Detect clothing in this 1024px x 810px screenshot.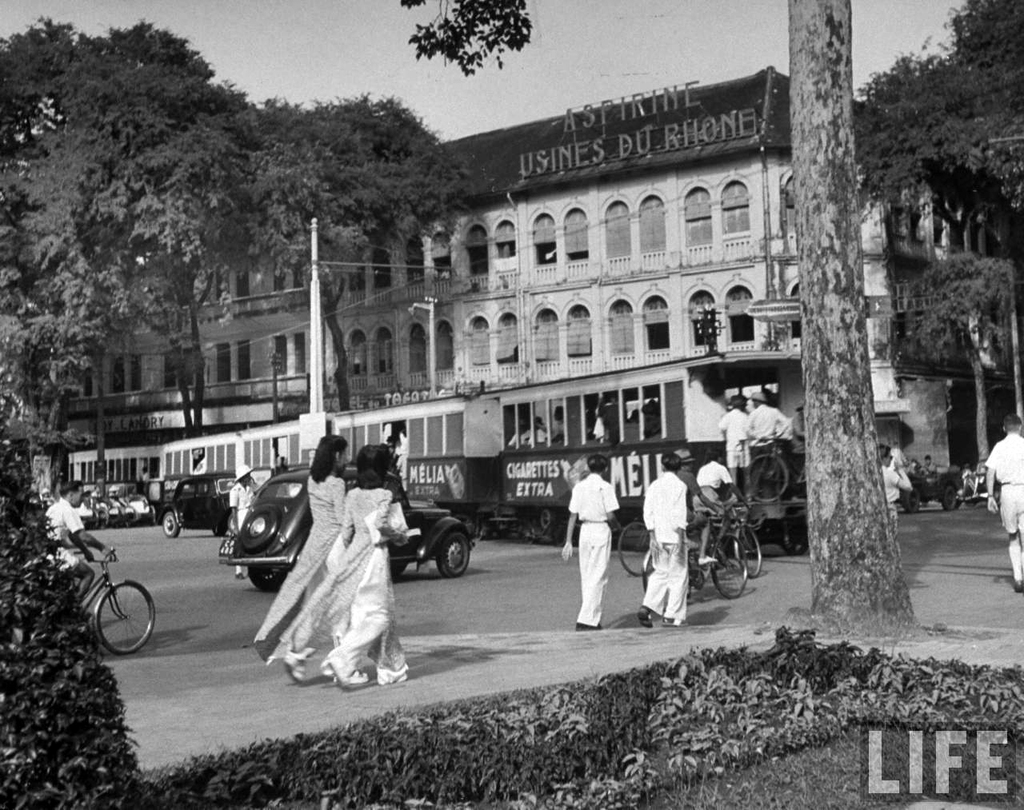
Detection: region(752, 406, 794, 453).
